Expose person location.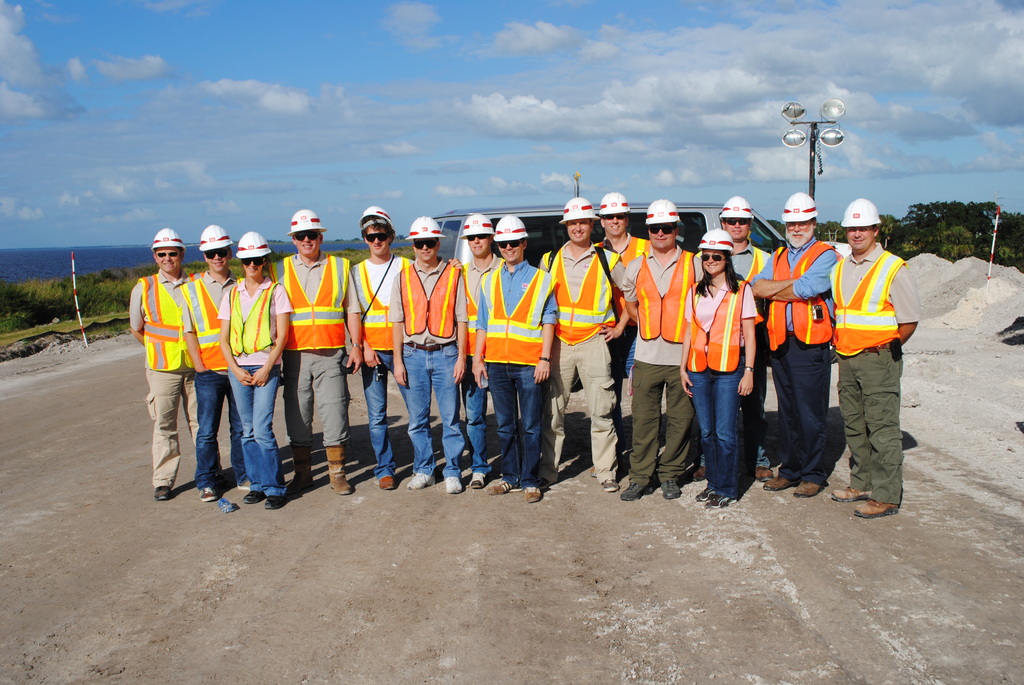
Exposed at detection(134, 232, 202, 493).
